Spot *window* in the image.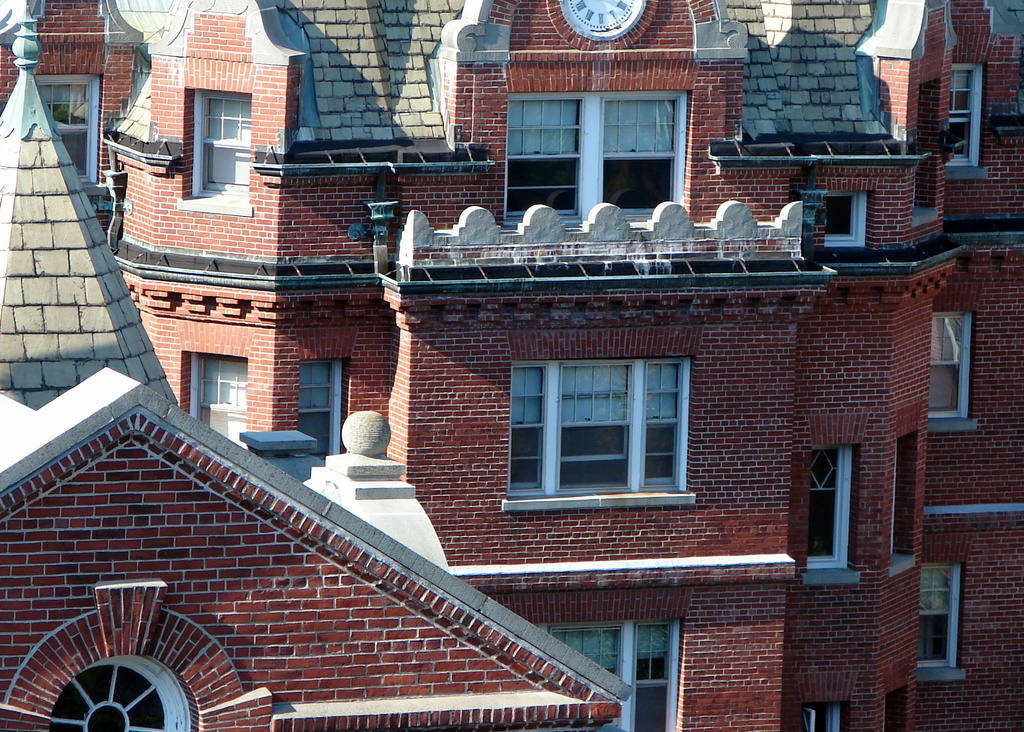
*window* found at <bbox>824, 195, 858, 242</bbox>.
